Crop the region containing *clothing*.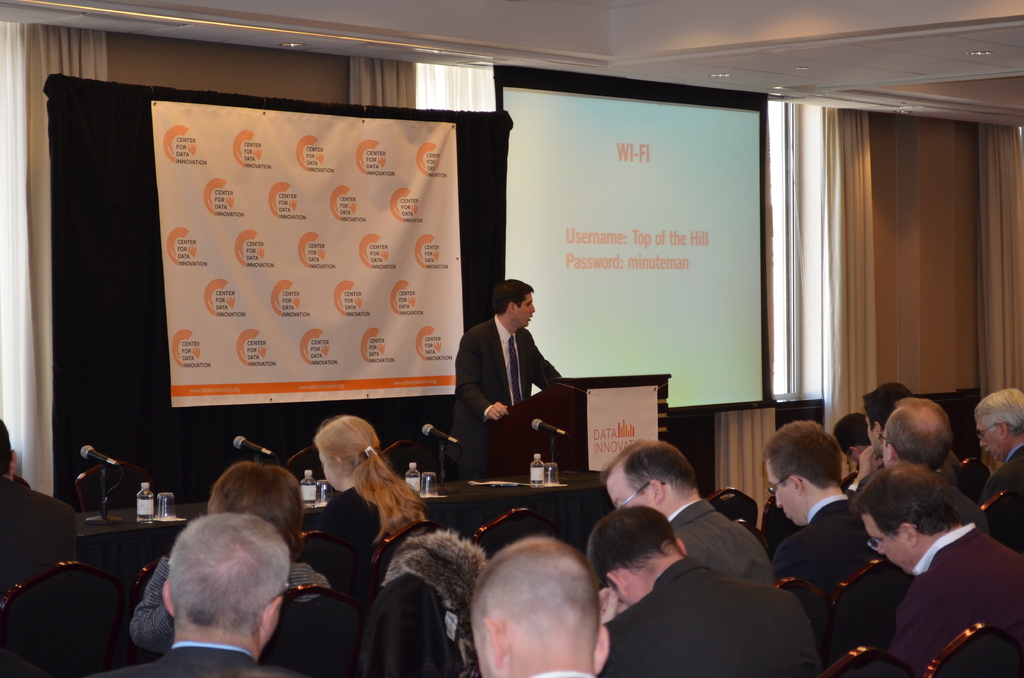
Crop region: (x1=444, y1=312, x2=561, y2=481).
